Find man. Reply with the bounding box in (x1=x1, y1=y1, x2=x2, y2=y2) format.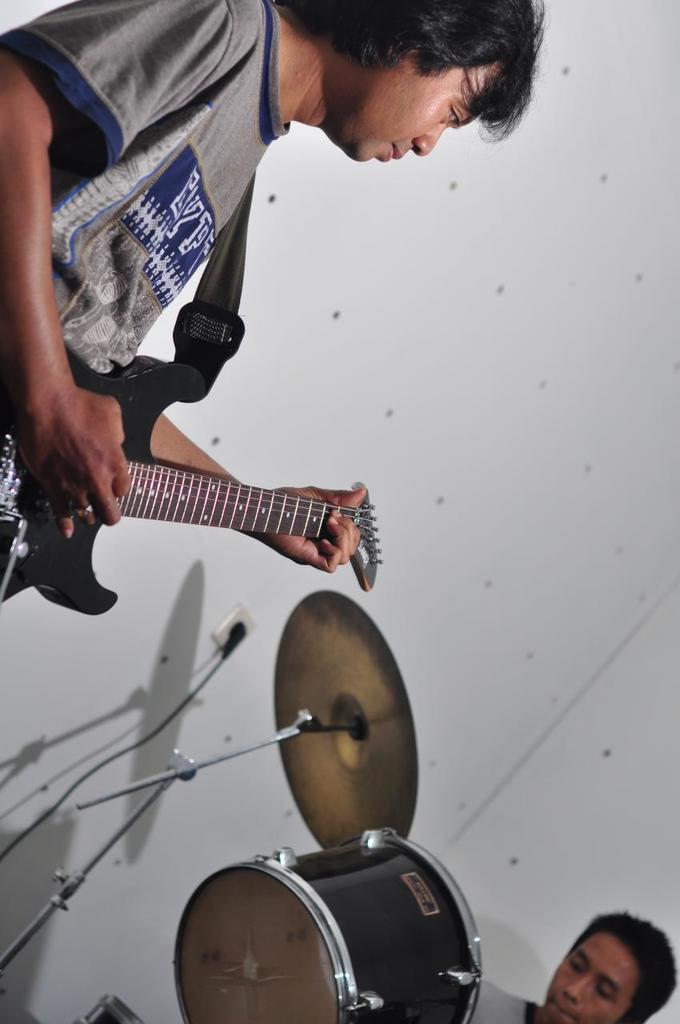
(x1=464, y1=911, x2=679, y2=1023).
